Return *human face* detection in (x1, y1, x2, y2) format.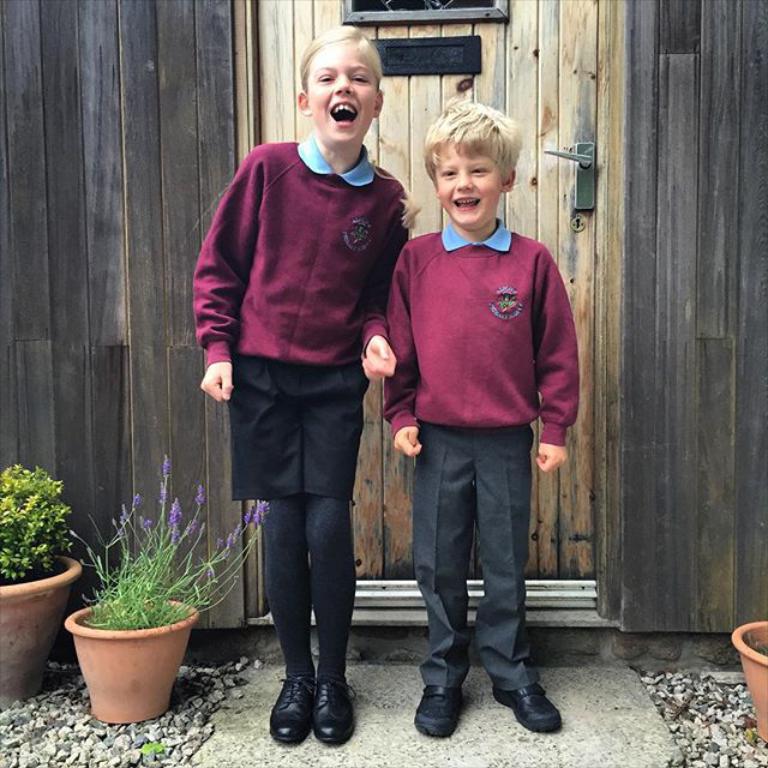
(305, 38, 373, 145).
